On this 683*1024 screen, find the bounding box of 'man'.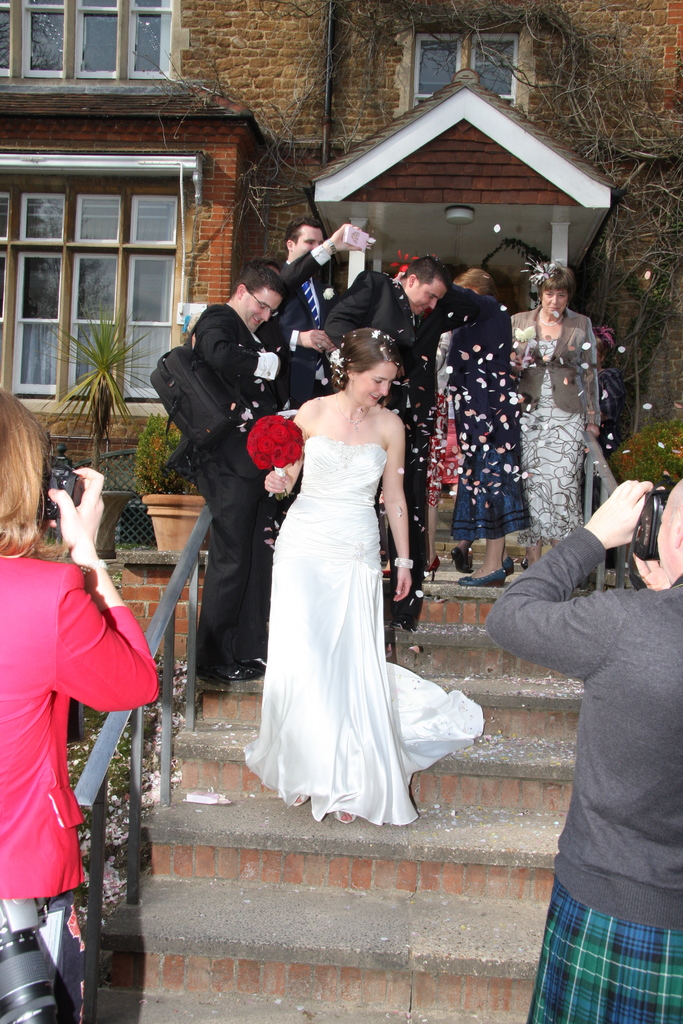
Bounding box: (172,257,308,694).
